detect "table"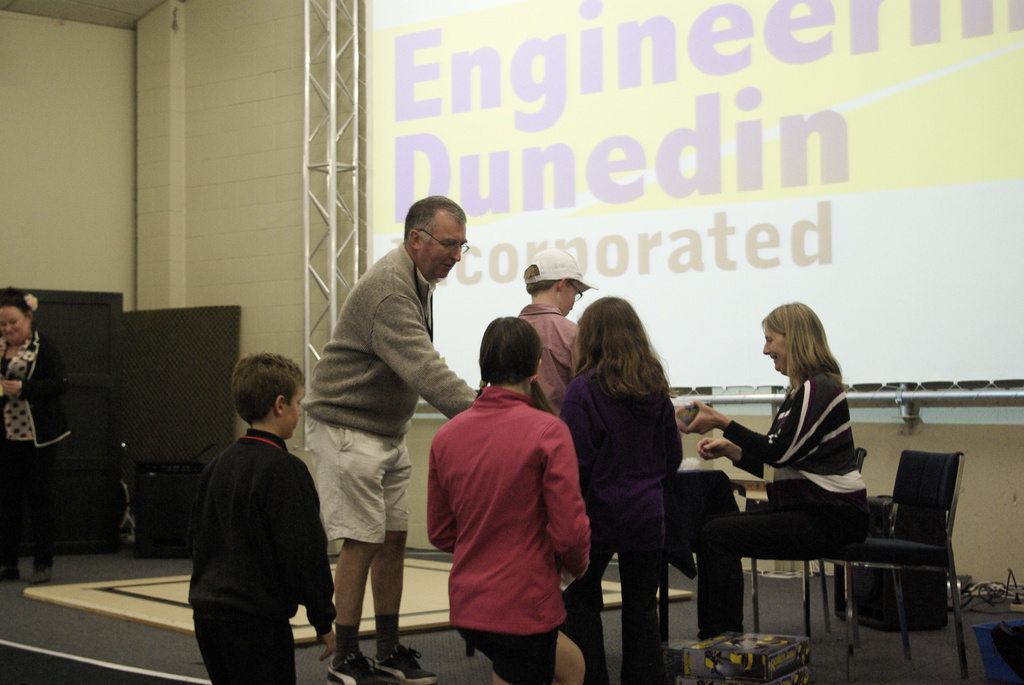
bbox=[666, 427, 799, 650]
